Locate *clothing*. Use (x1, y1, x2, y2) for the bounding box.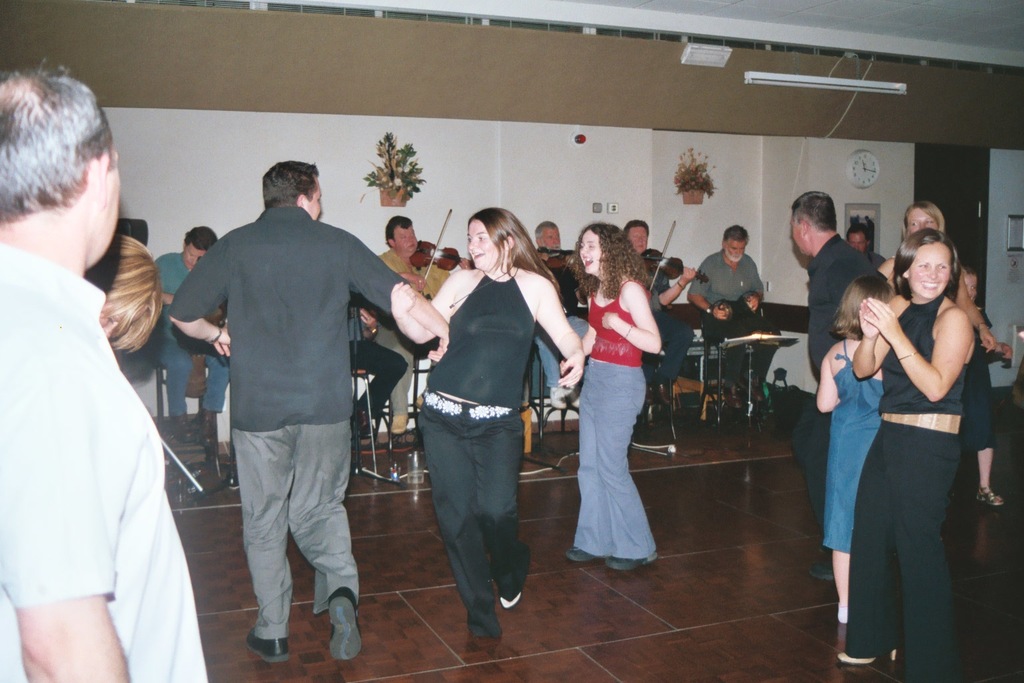
(577, 278, 654, 561).
